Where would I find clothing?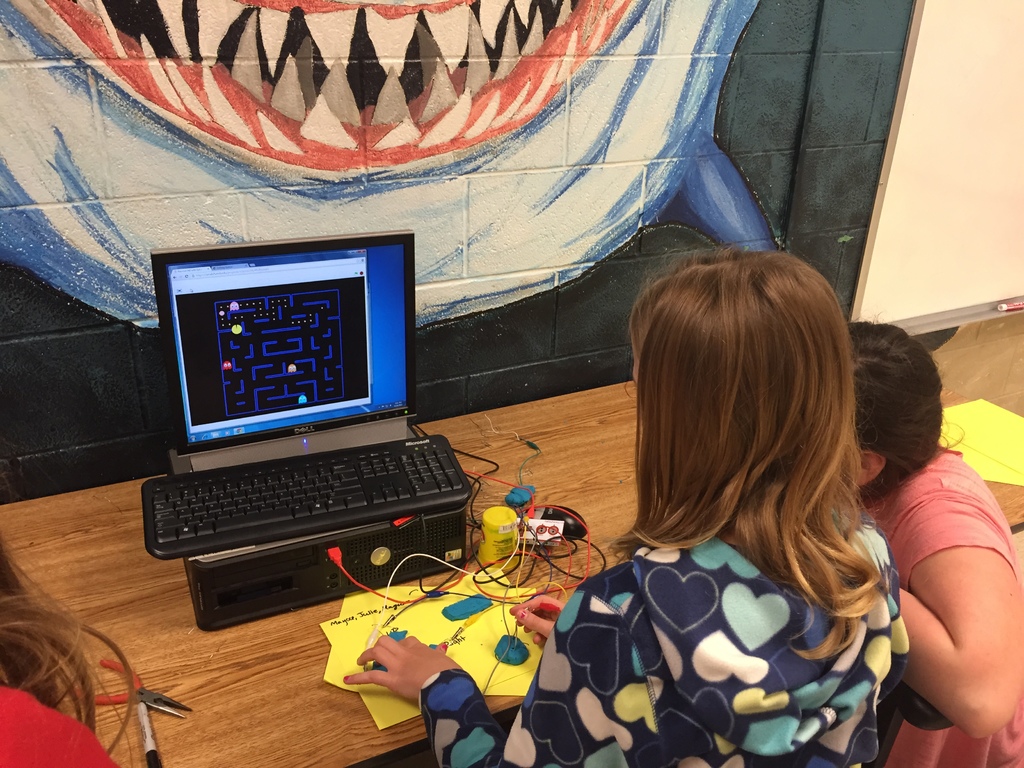
At (left=0, top=683, right=121, bottom=767).
